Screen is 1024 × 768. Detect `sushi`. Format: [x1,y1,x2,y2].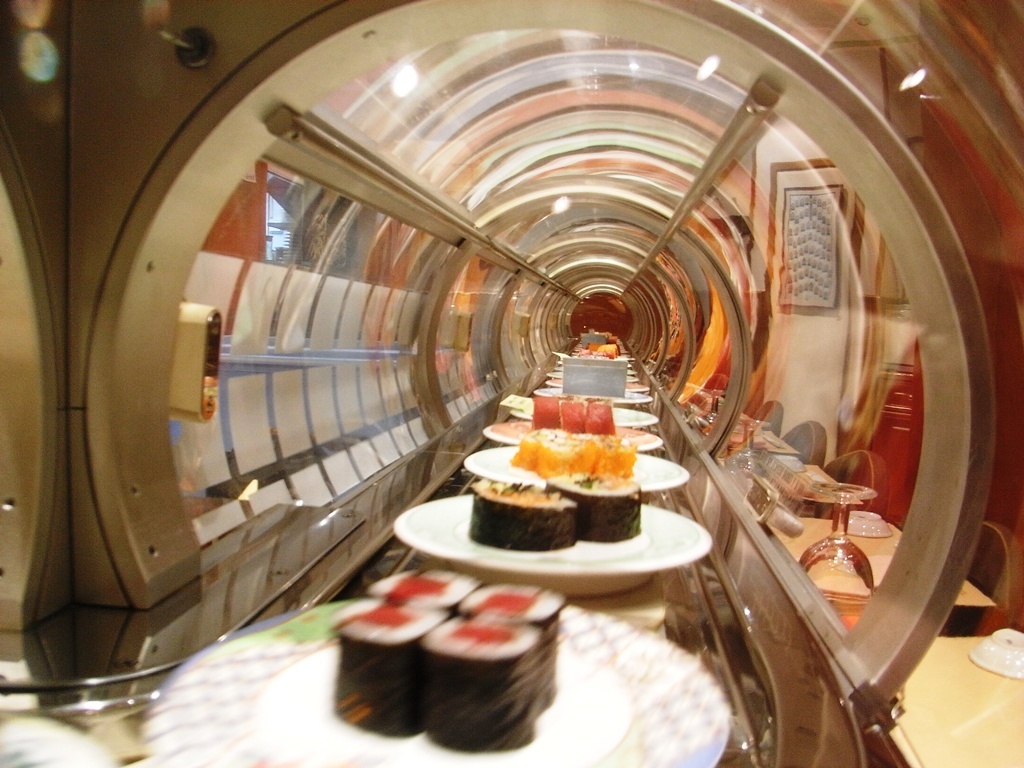
[367,569,484,610].
